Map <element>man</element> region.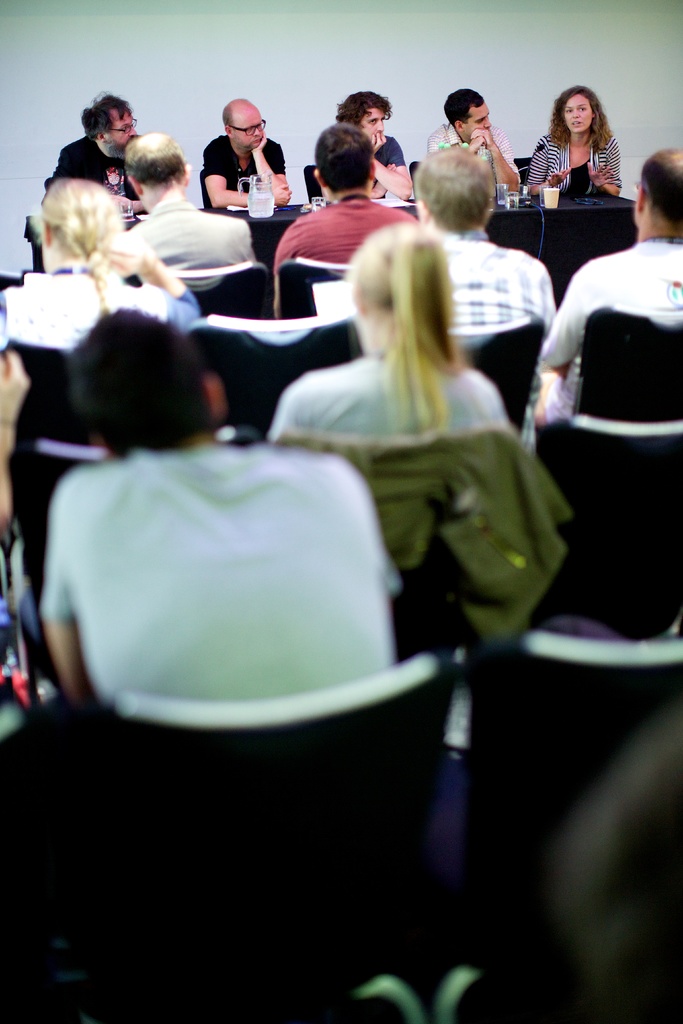
Mapped to {"x1": 333, "y1": 86, "x2": 413, "y2": 203}.
